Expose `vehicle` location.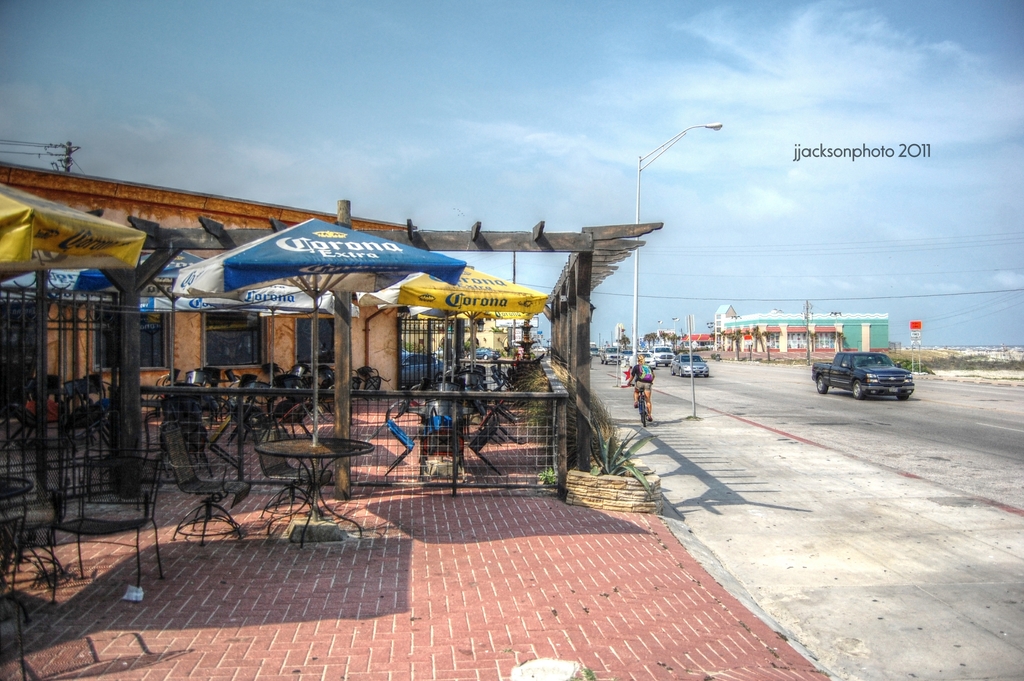
Exposed at 651 346 677 365.
